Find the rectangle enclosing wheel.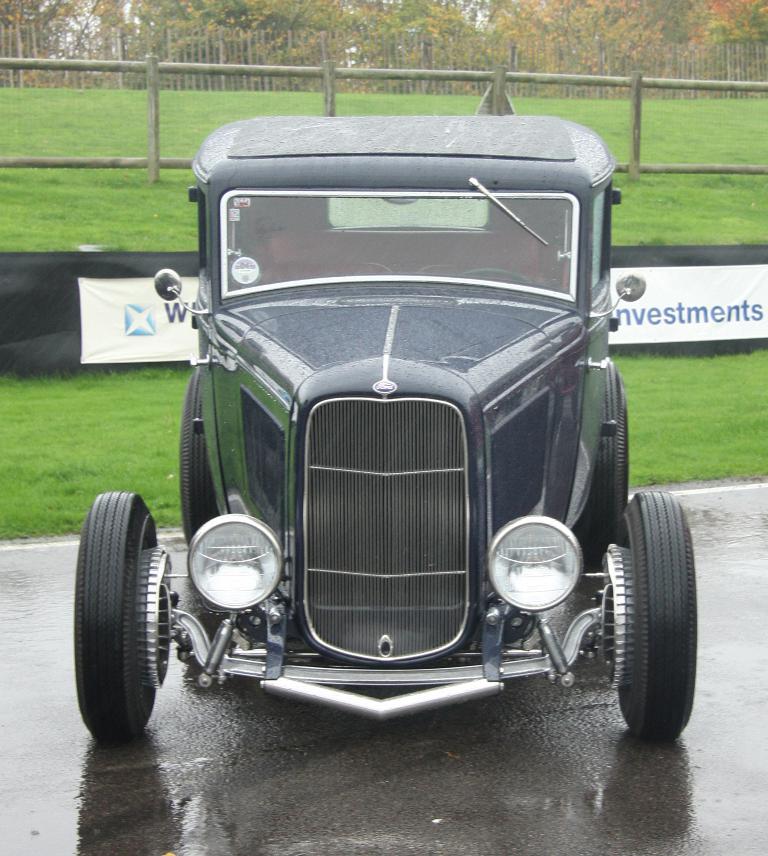
{"left": 574, "top": 361, "right": 628, "bottom": 570}.
